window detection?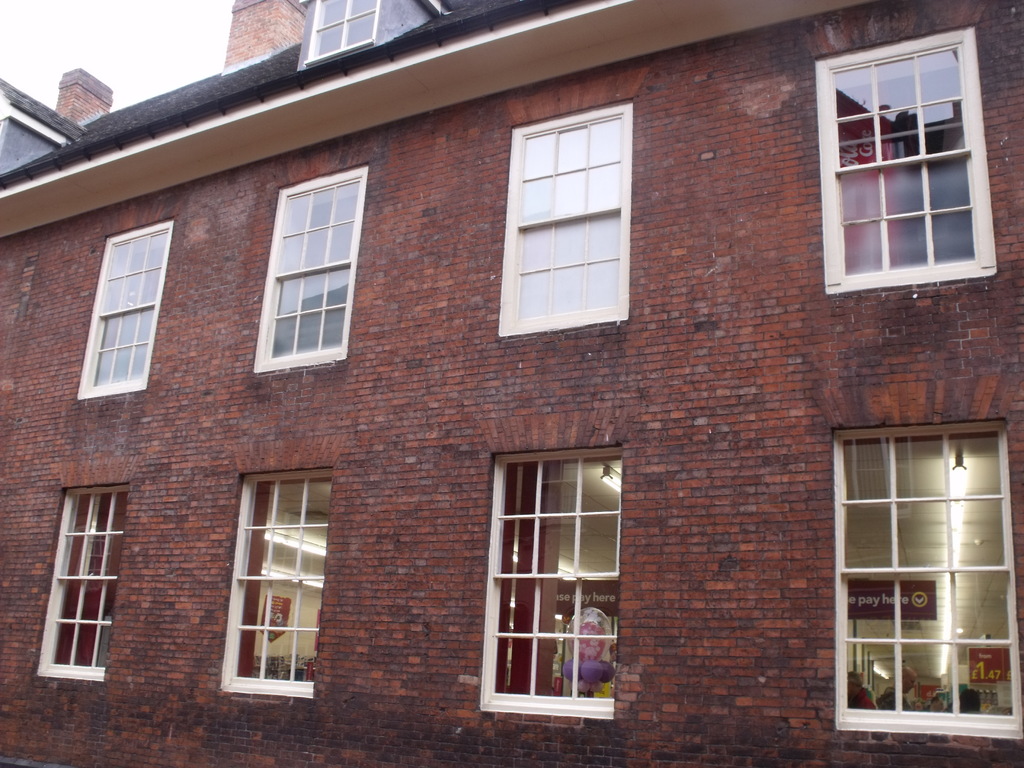
497 104 634 338
